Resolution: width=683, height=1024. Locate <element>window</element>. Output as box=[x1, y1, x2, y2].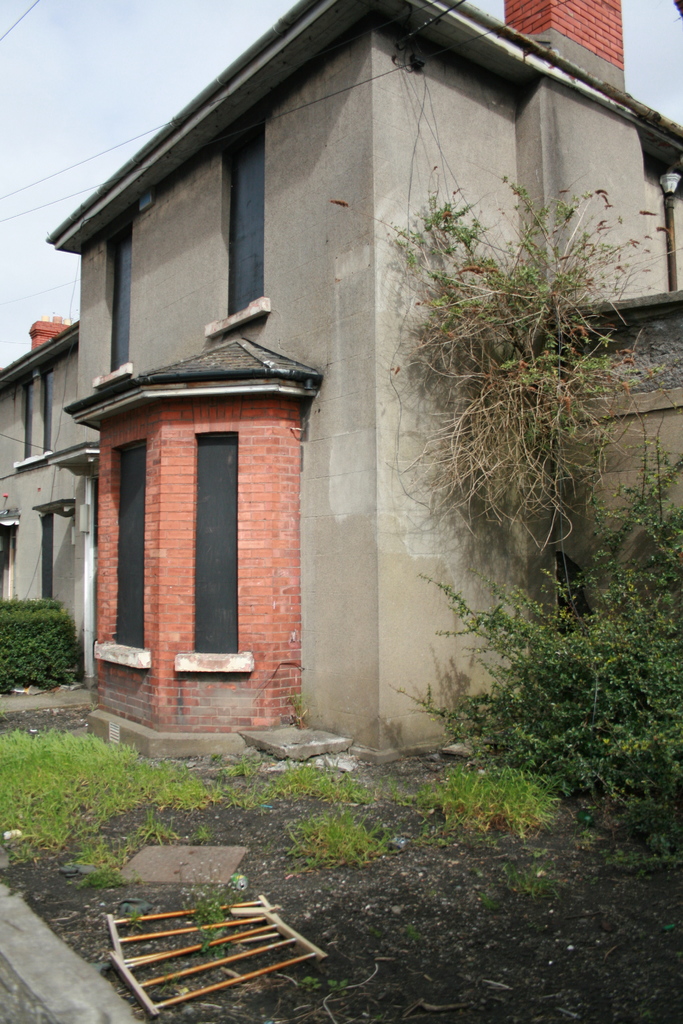
box=[11, 379, 32, 467].
